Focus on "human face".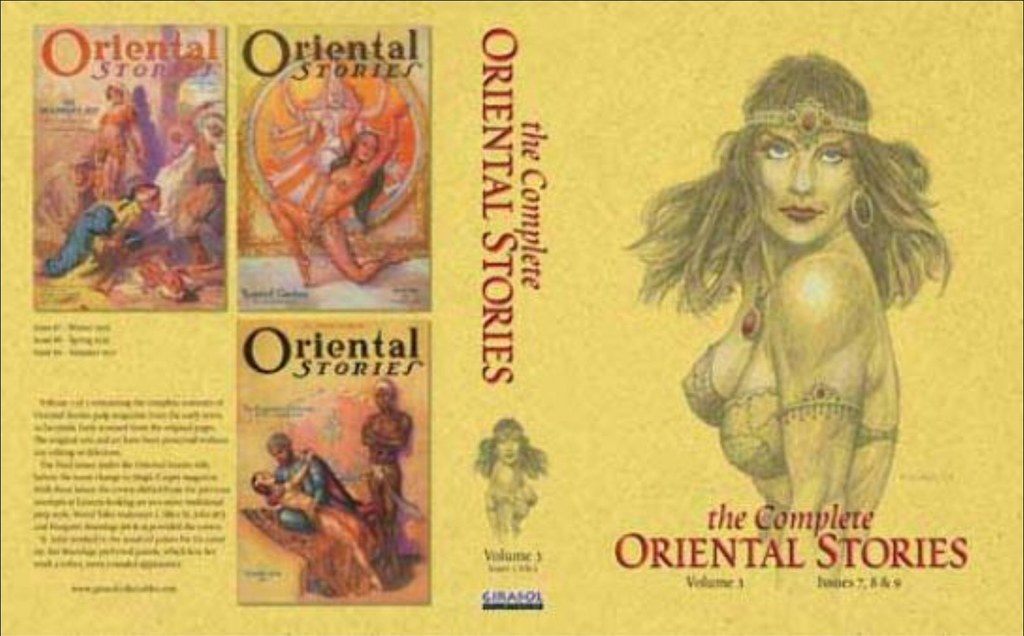
Focused at 351:134:378:163.
